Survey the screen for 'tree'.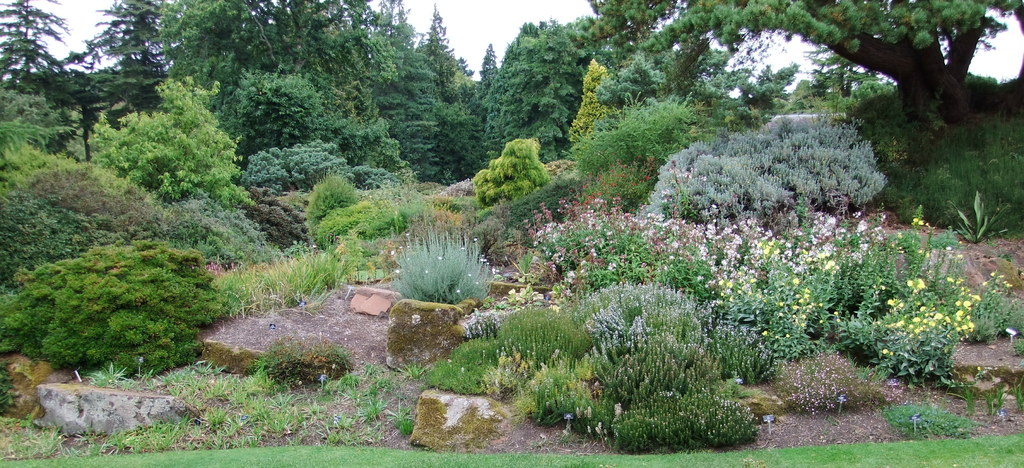
Survey found: [x1=593, y1=0, x2=1021, y2=121].
